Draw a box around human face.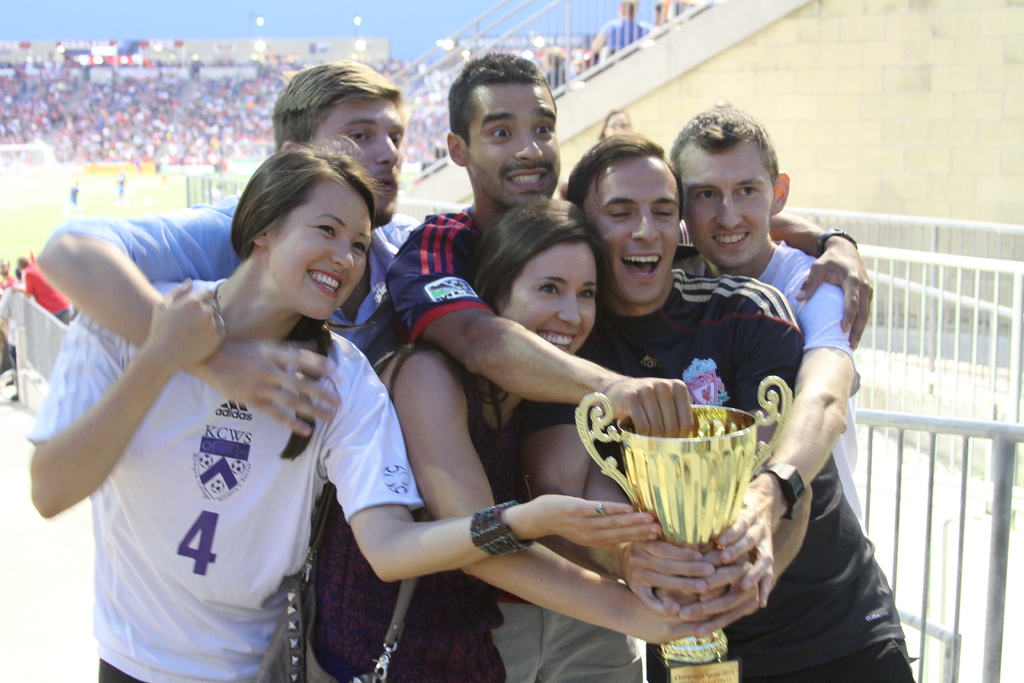
[x1=584, y1=160, x2=680, y2=306].
